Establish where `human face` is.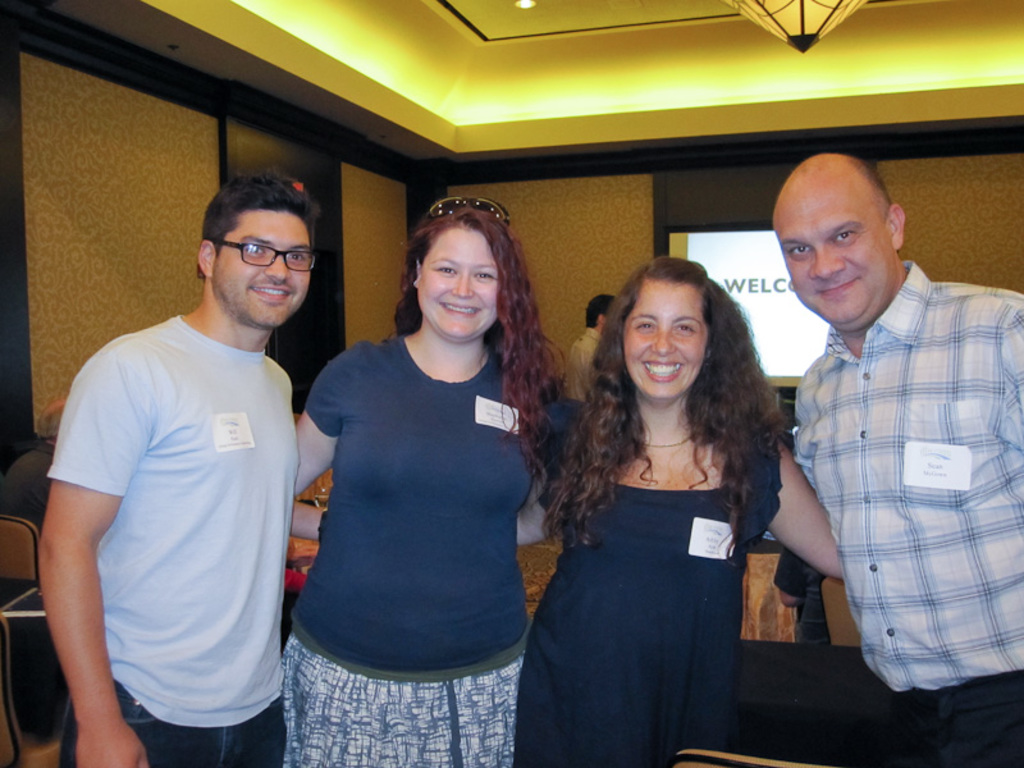
Established at bbox=(207, 204, 315, 334).
